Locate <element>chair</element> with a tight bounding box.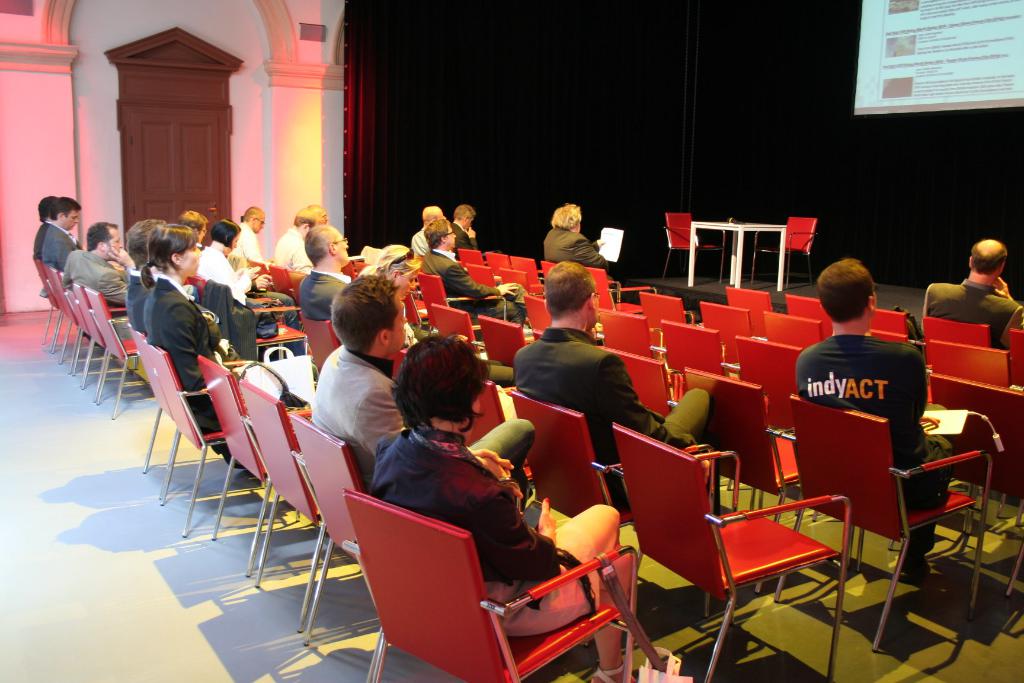
[left=433, top=303, right=485, bottom=358].
